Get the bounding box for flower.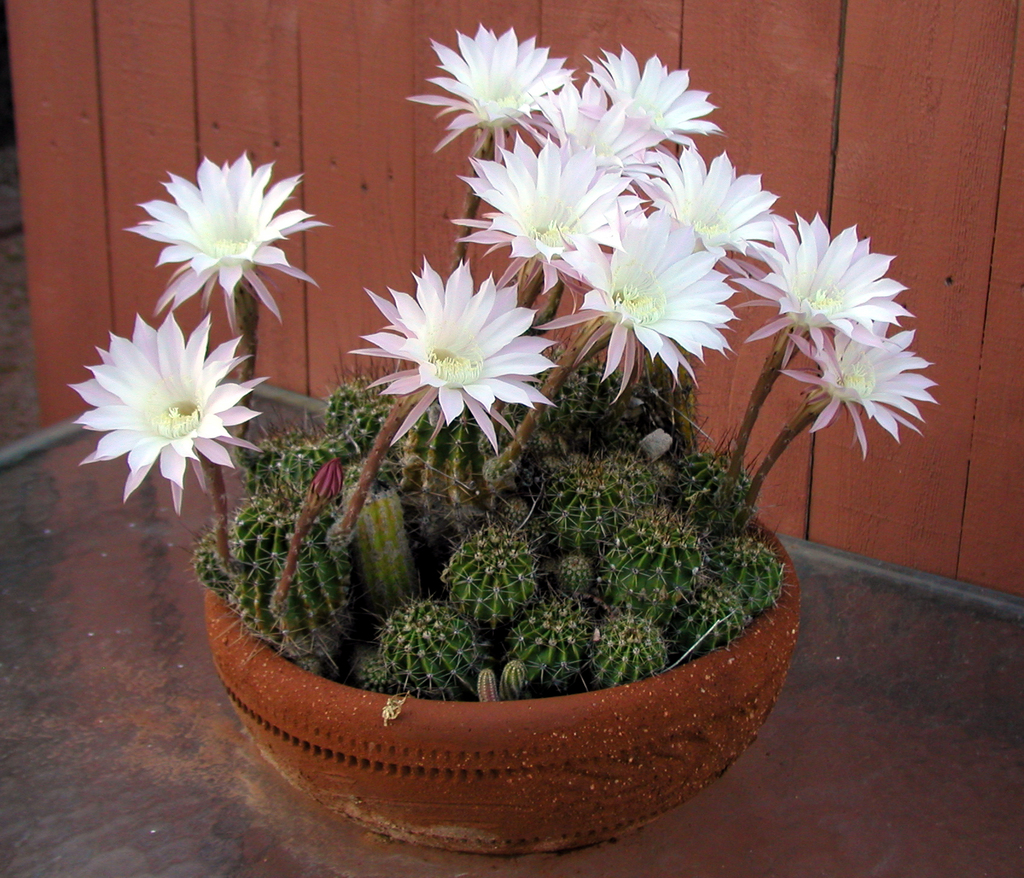
bbox(353, 251, 554, 451).
